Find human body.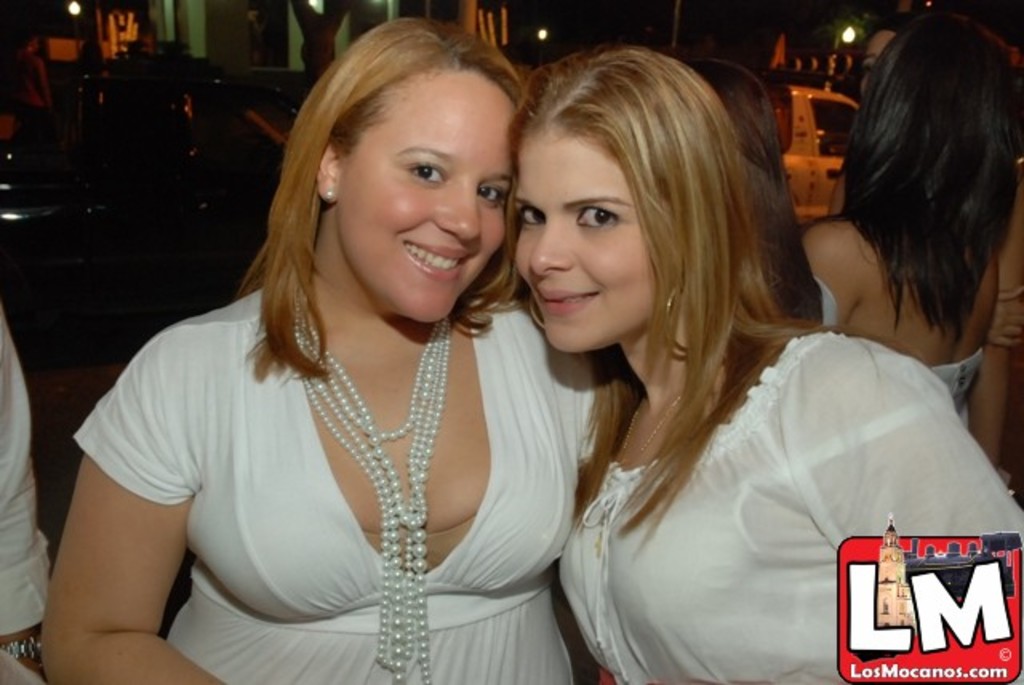
(x1=560, y1=331, x2=1022, y2=683).
